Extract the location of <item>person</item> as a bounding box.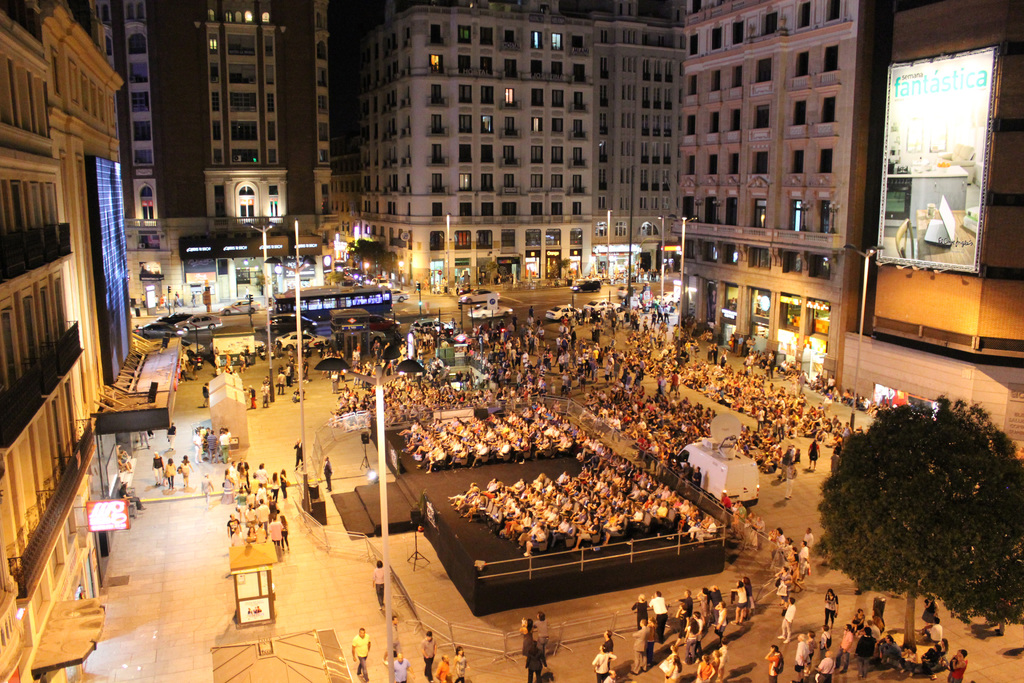
788:632:809:682.
